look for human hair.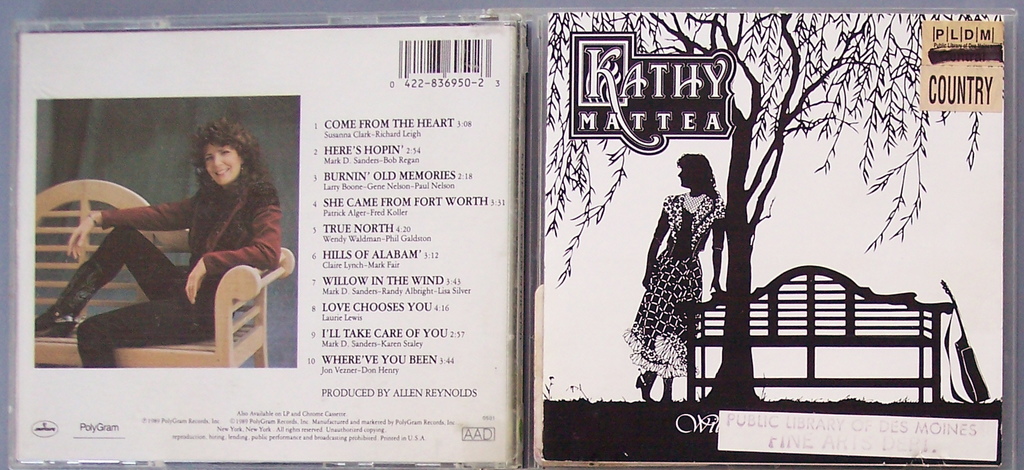
Found: <box>675,151,720,200</box>.
